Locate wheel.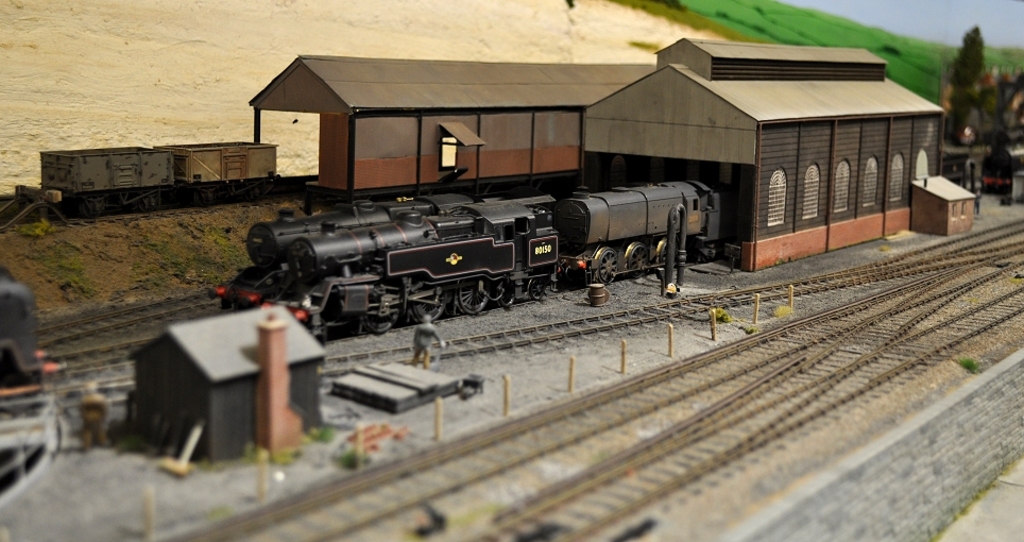
Bounding box: [495,294,514,310].
